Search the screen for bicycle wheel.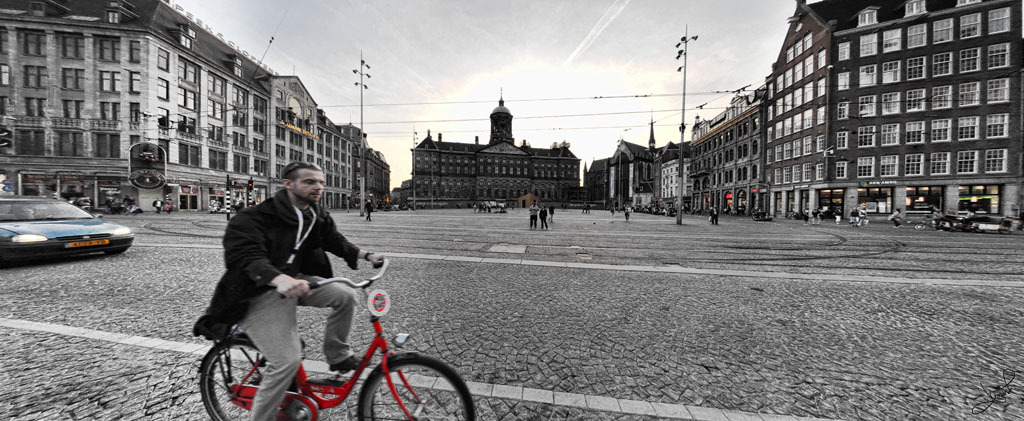
Found at <box>356,351,475,420</box>.
